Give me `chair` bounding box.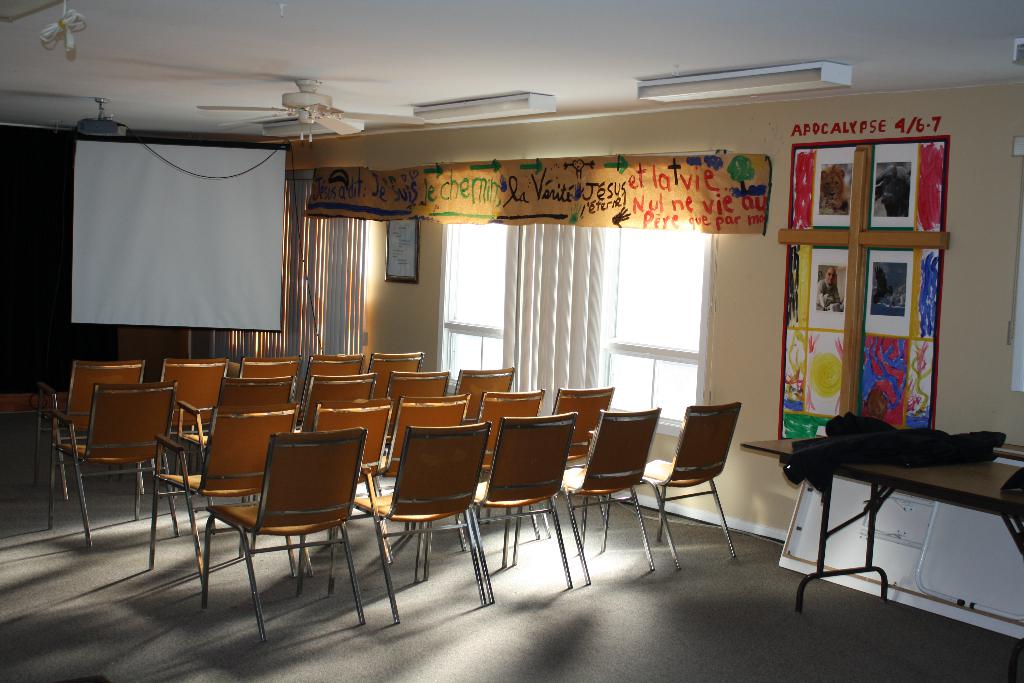
BBox(44, 381, 182, 545).
